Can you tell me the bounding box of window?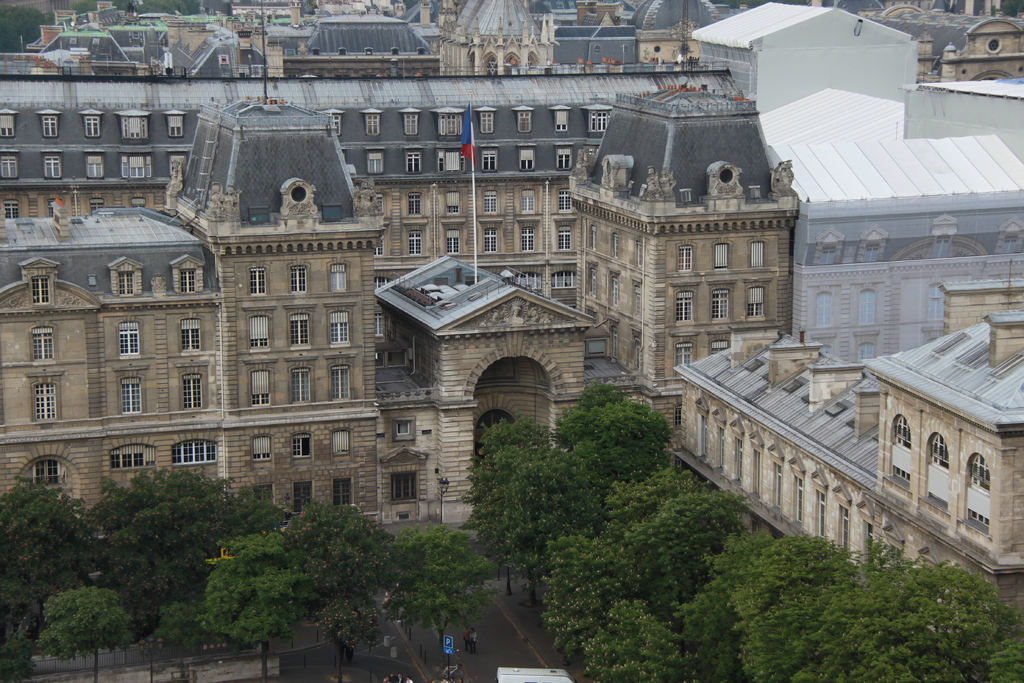
x1=556, y1=225, x2=572, y2=248.
